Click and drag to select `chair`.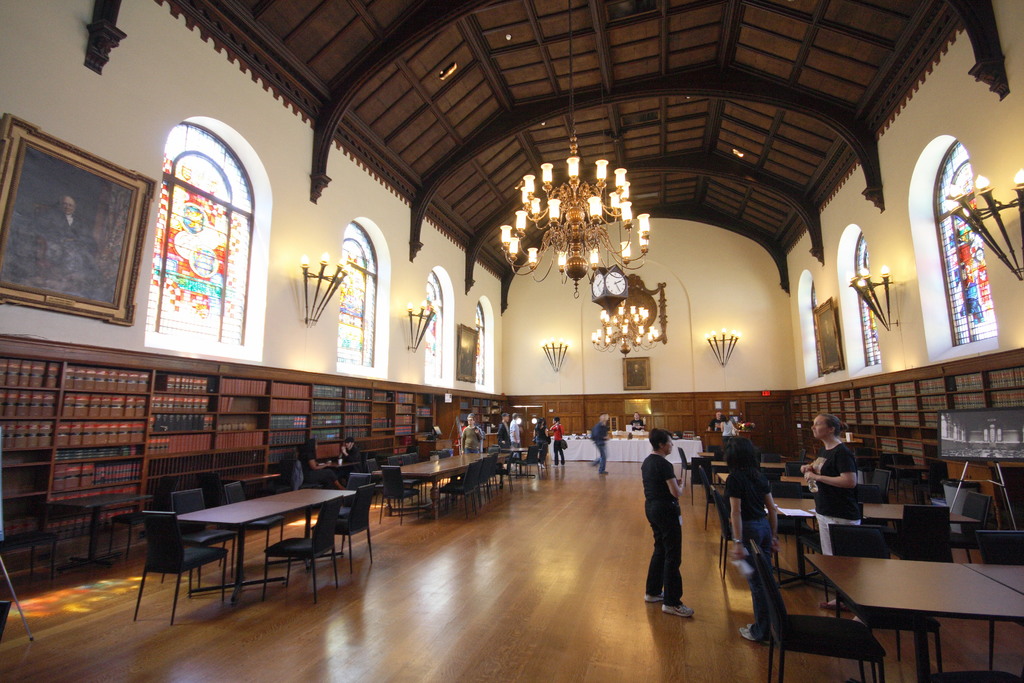
Selection: [781, 462, 808, 476].
